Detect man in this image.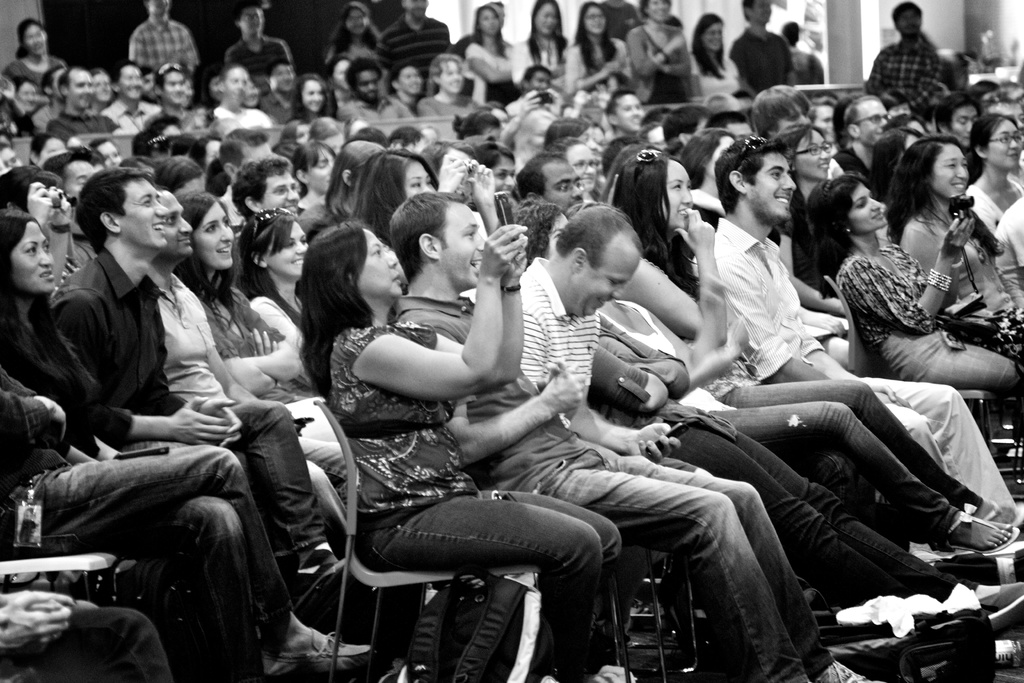
Detection: region(223, 0, 297, 80).
